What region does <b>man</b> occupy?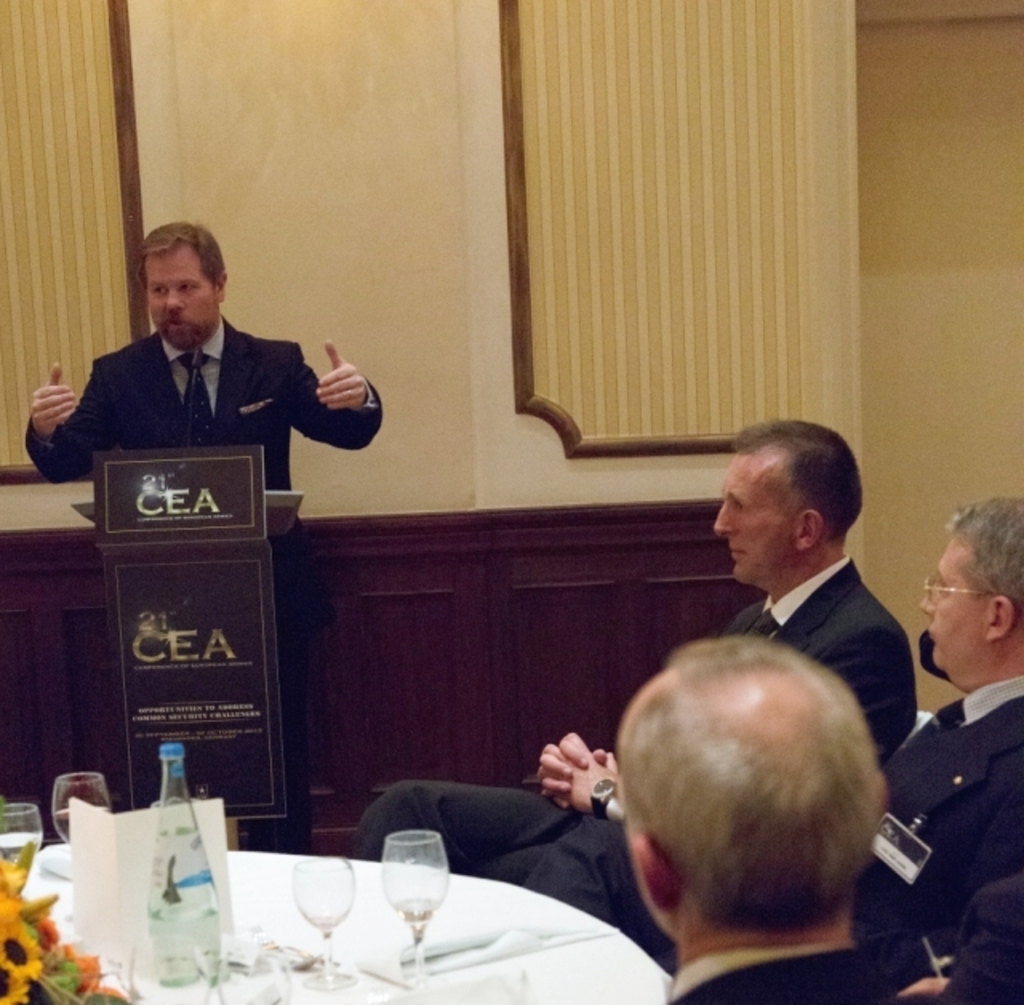
x1=606 y1=626 x2=925 y2=1003.
